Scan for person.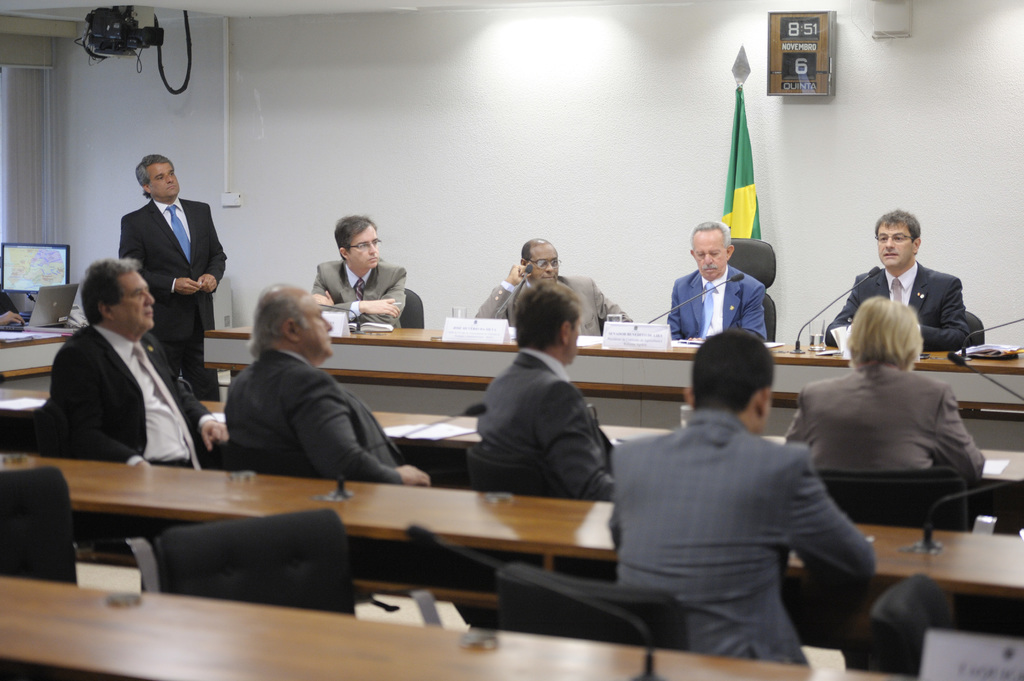
Scan result: (x1=477, y1=285, x2=616, y2=497).
